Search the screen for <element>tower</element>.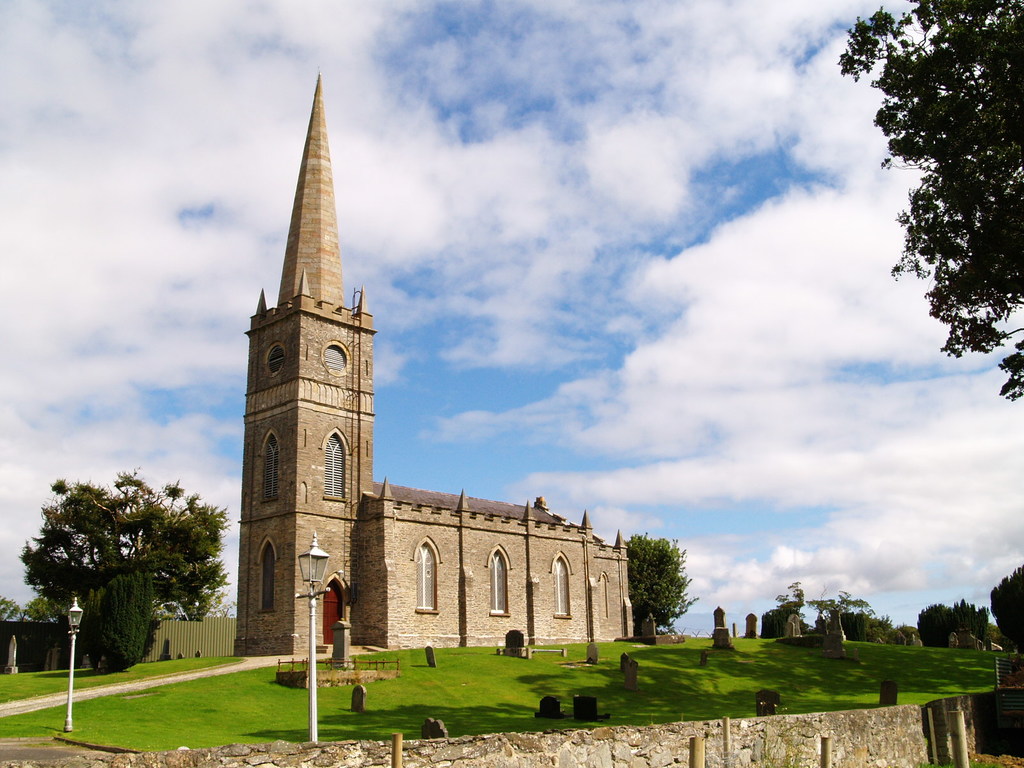
Found at BBox(236, 75, 633, 654).
